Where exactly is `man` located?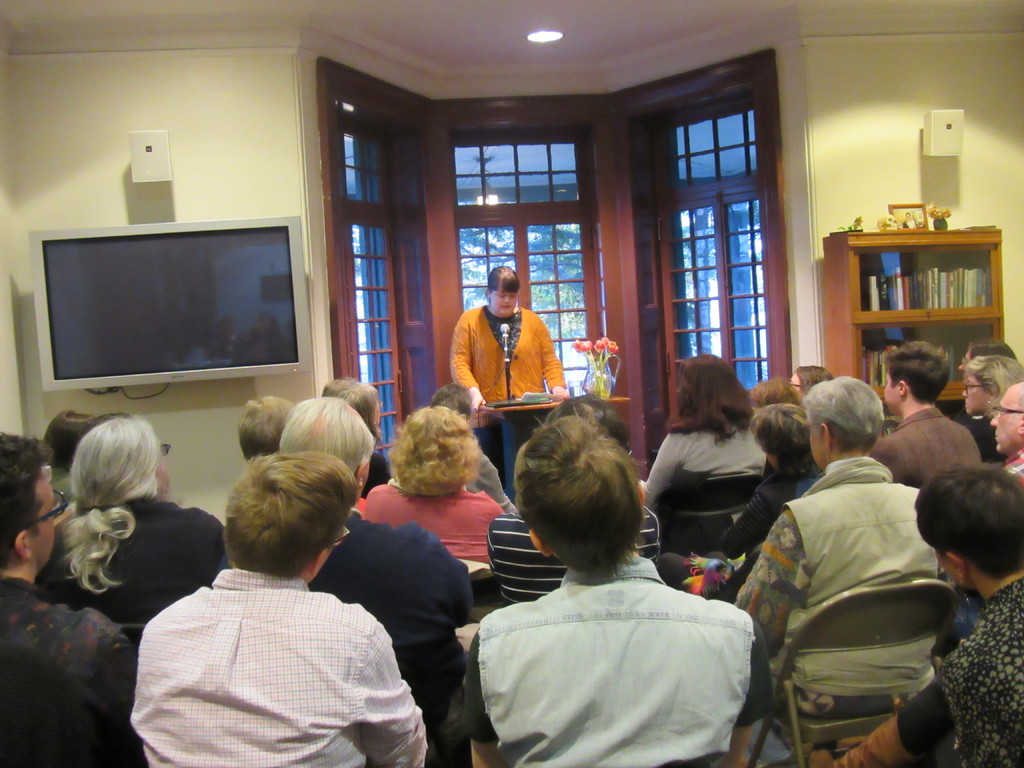
Its bounding box is 0 430 139 767.
